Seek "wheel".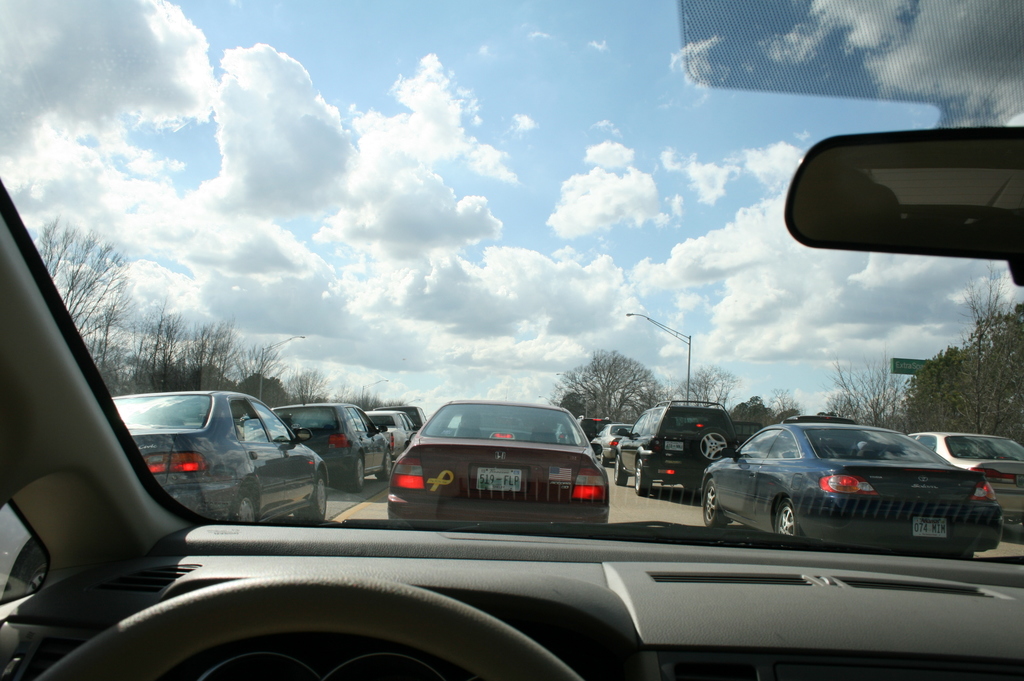
{"x1": 378, "y1": 449, "x2": 391, "y2": 482}.
